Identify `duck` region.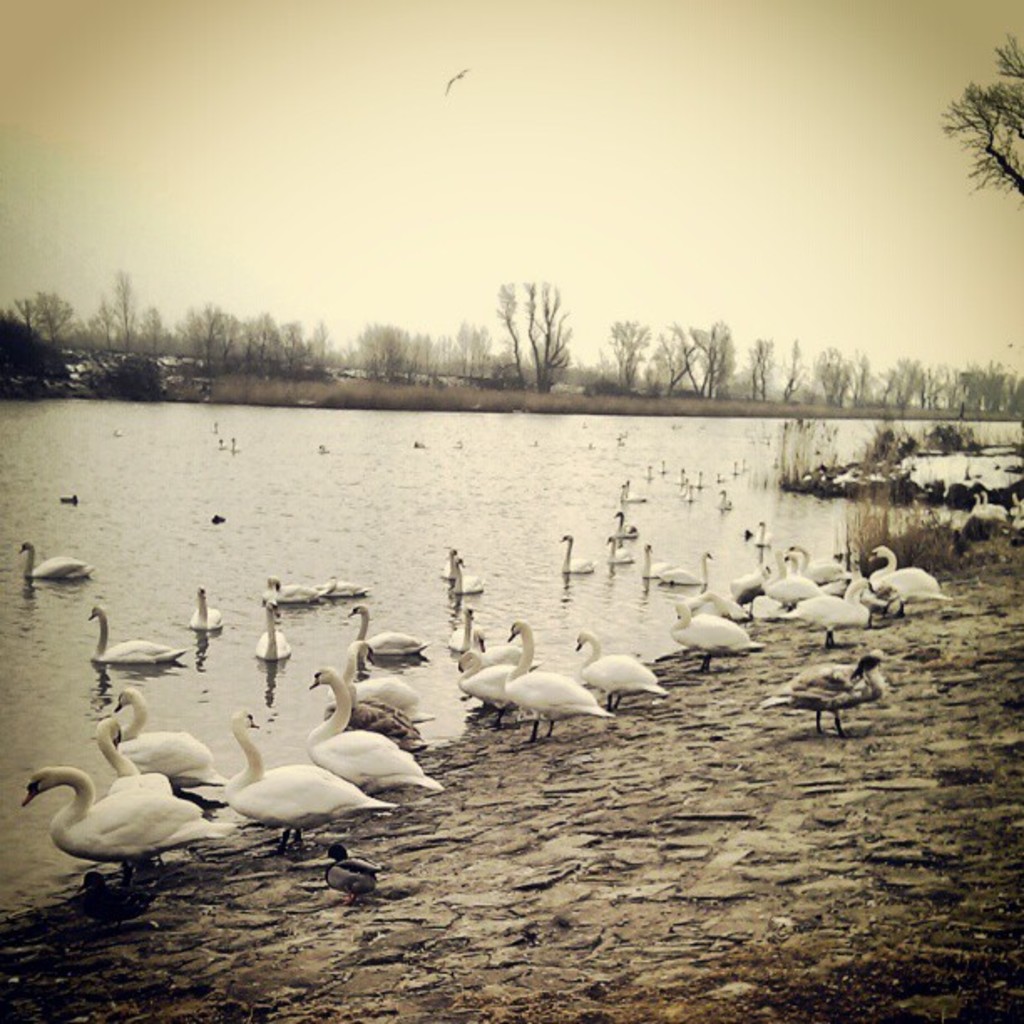
Region: locate(84, 606, 189, 679).
